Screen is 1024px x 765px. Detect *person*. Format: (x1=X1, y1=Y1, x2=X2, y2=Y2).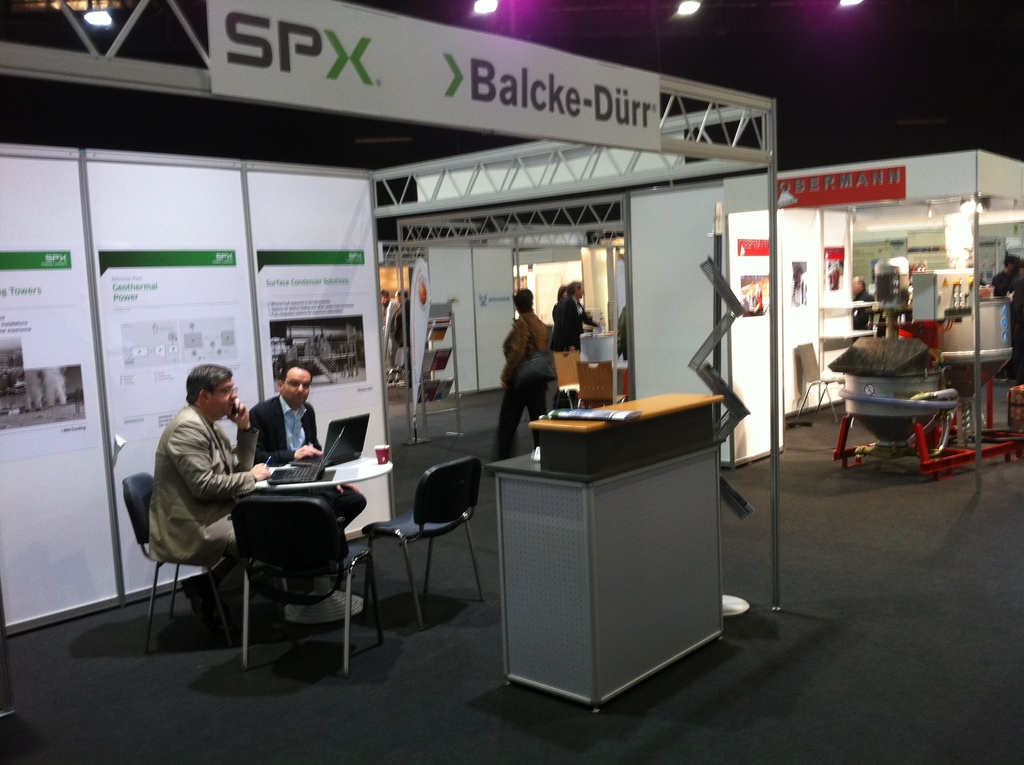
(x1=550, y1=285, x2=570, y2=310).
